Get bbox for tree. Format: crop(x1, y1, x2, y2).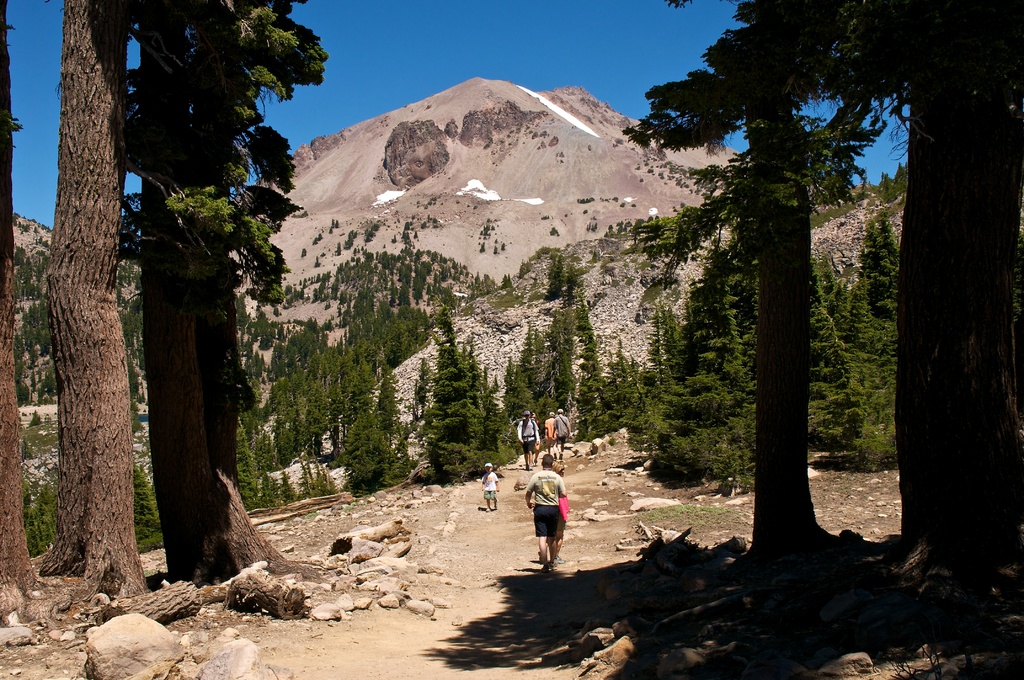
crop(652, 19, 925, 590).
